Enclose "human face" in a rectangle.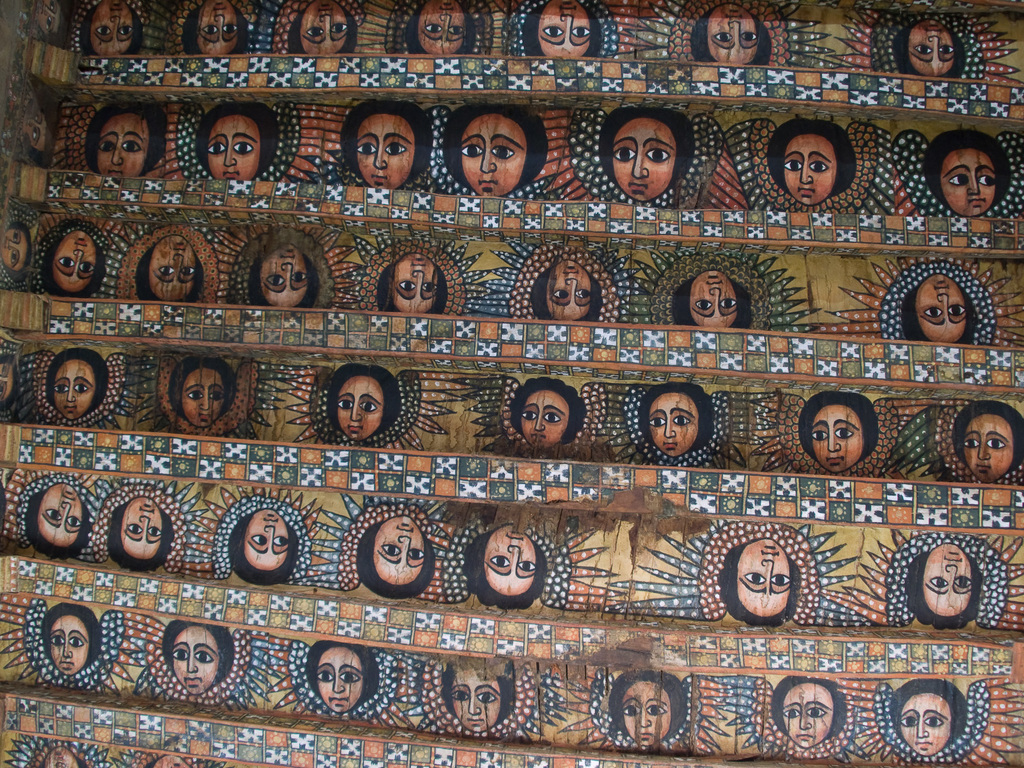
Rect(959, 415, 1017, 485).
